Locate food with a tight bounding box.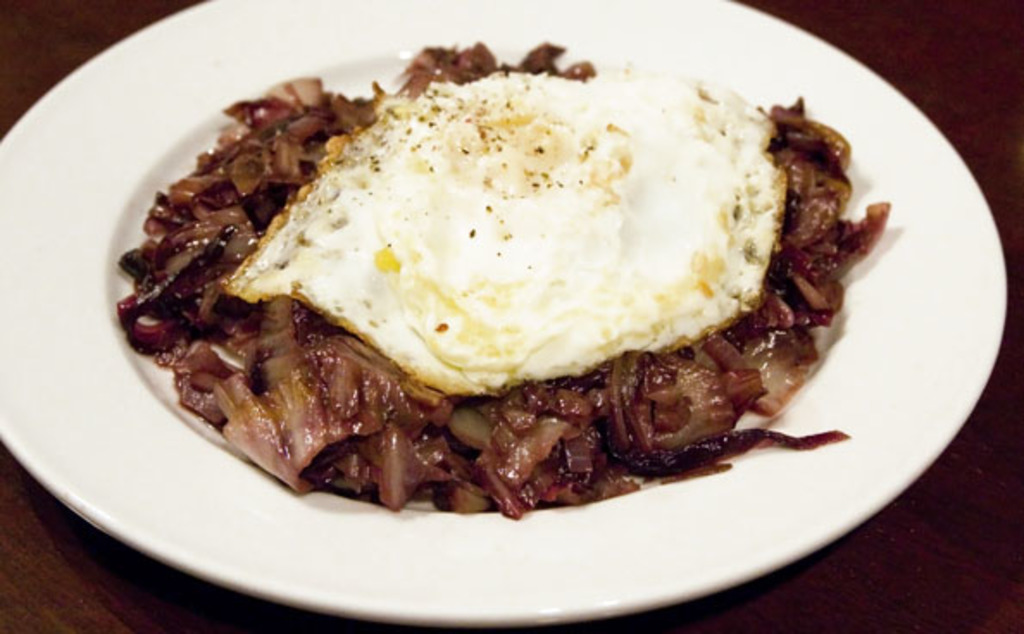
crop(226, 67, 783, 393).
